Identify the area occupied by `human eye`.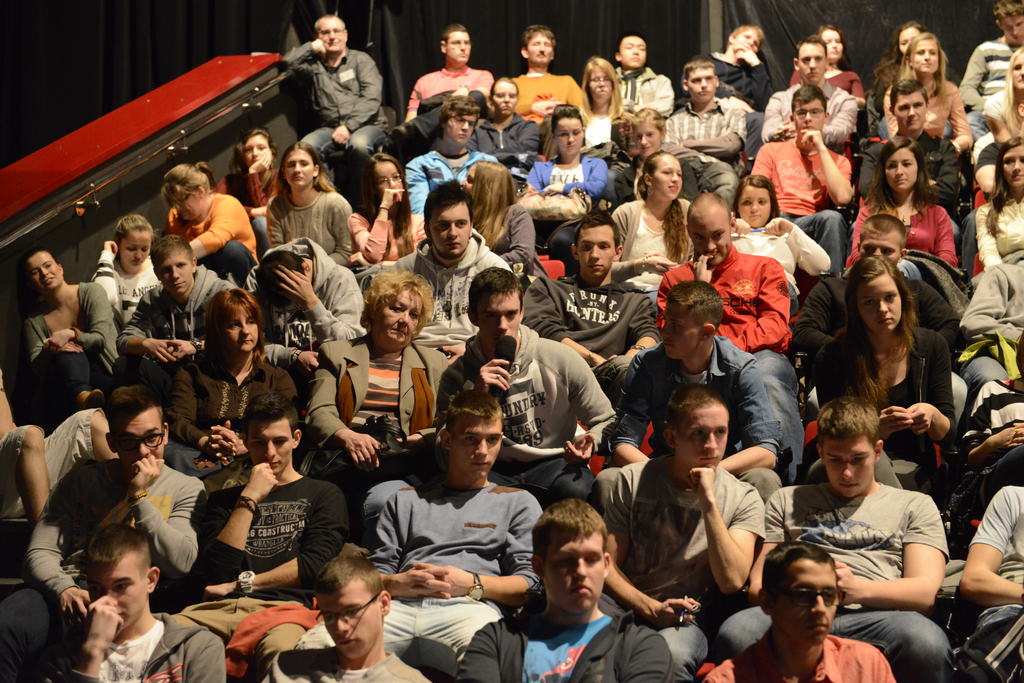
Area: box=[273, 438, 289, 448].
